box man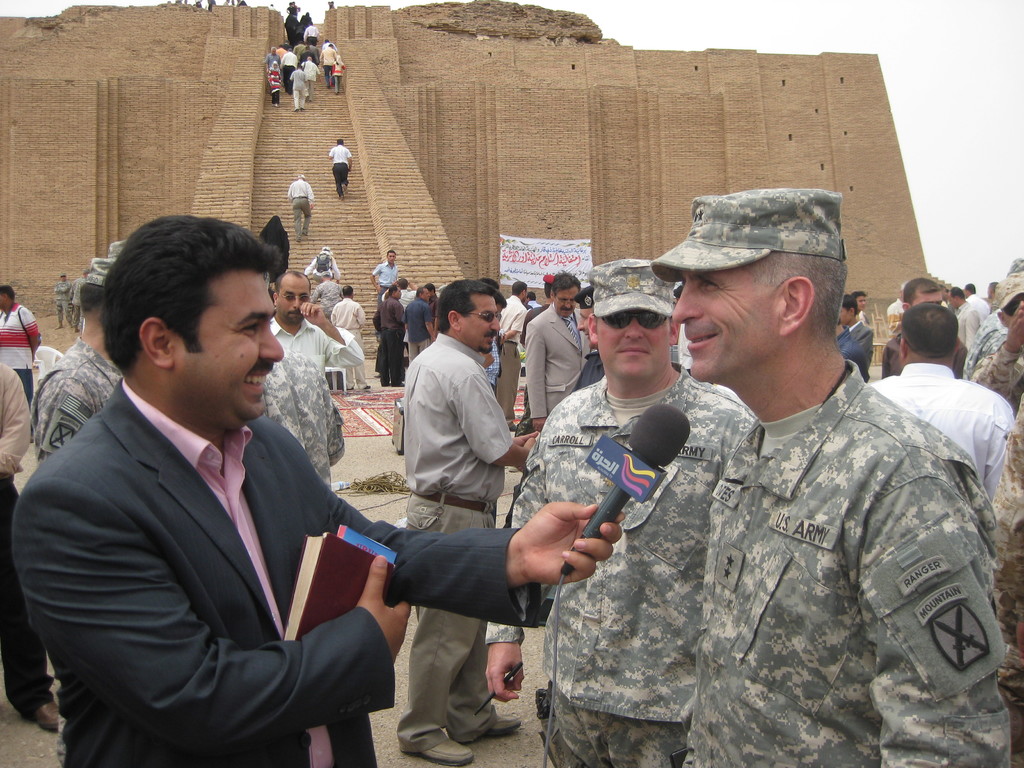
(484, 343, 500, 394)
